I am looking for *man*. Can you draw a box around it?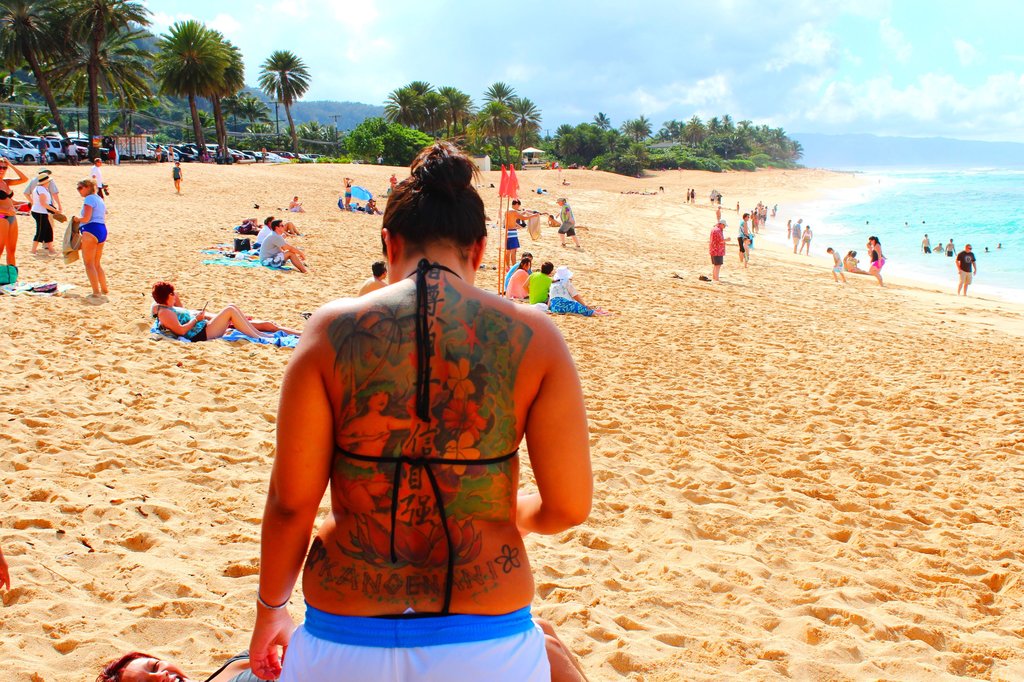
Sure, the bounding box is 952, 242, 980, 297.
